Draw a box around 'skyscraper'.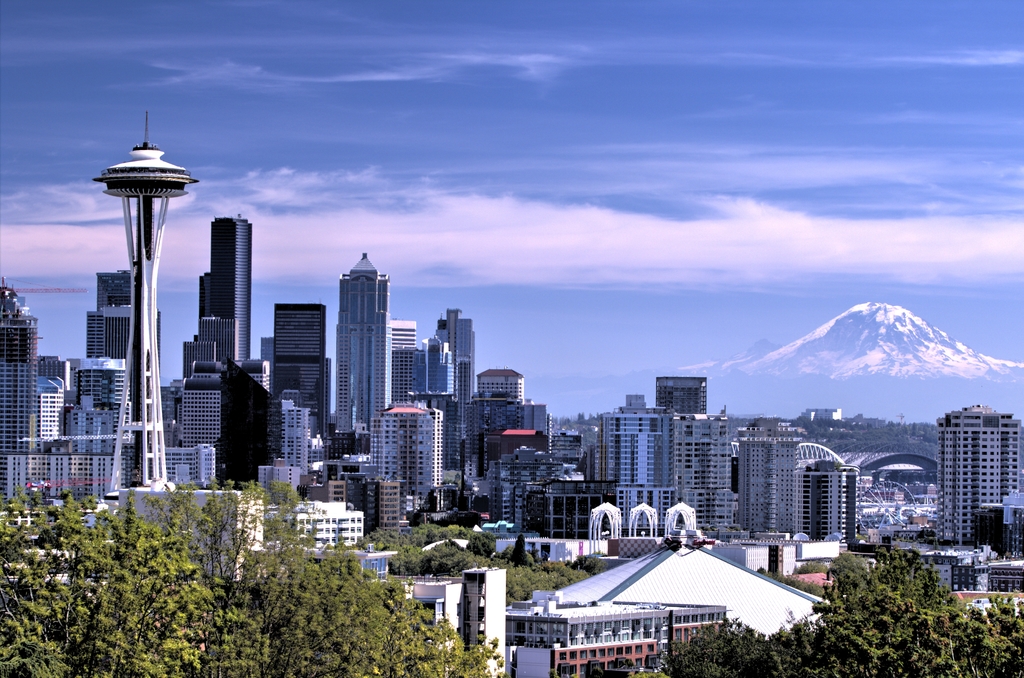
select_region(526, 458, 596, 537).
